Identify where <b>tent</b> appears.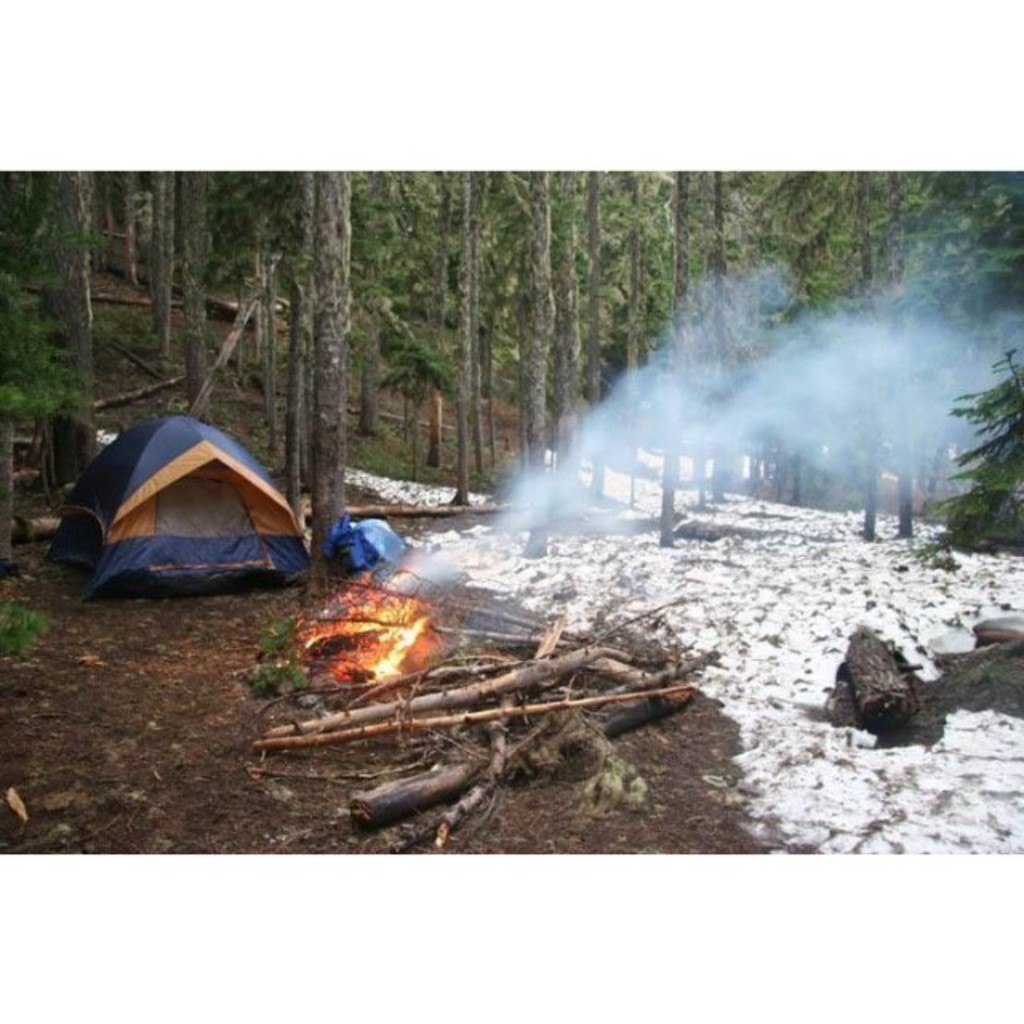
Appears at <bbox>50, 402, 320, 611</bbox>.
